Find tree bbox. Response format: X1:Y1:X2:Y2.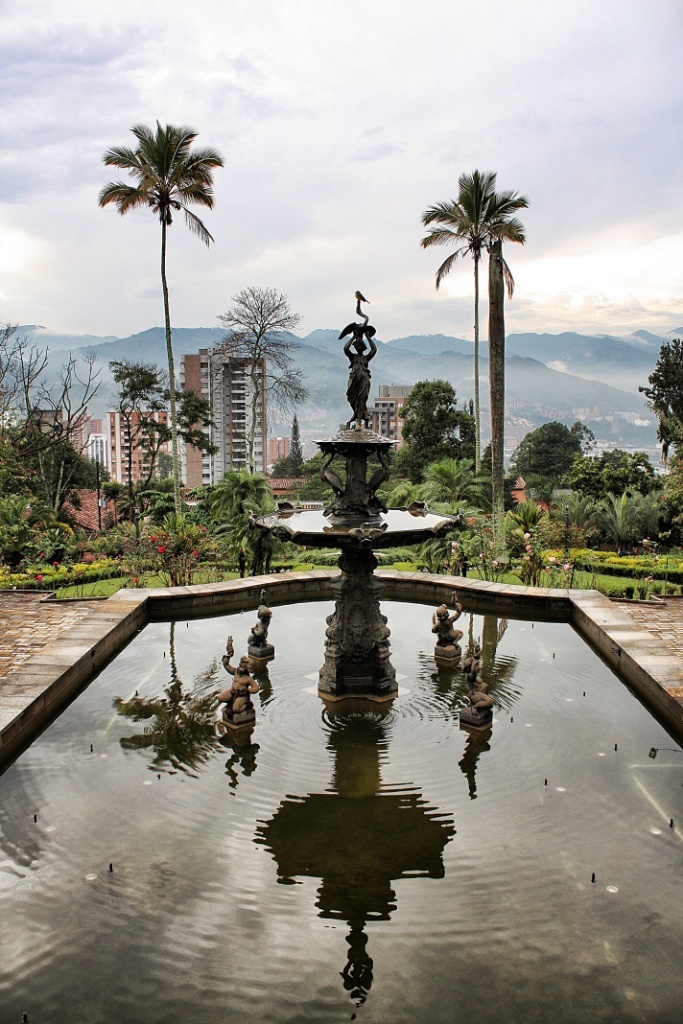
664:487:682:549.
